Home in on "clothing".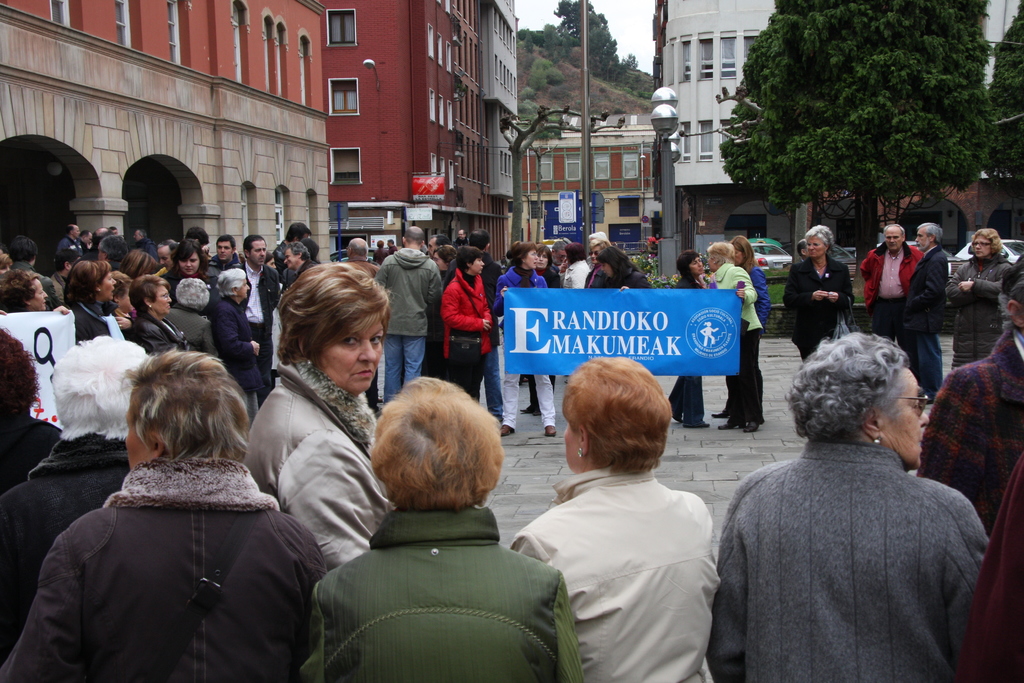
Homed in at l=163, t=304, r=220, b=356.
